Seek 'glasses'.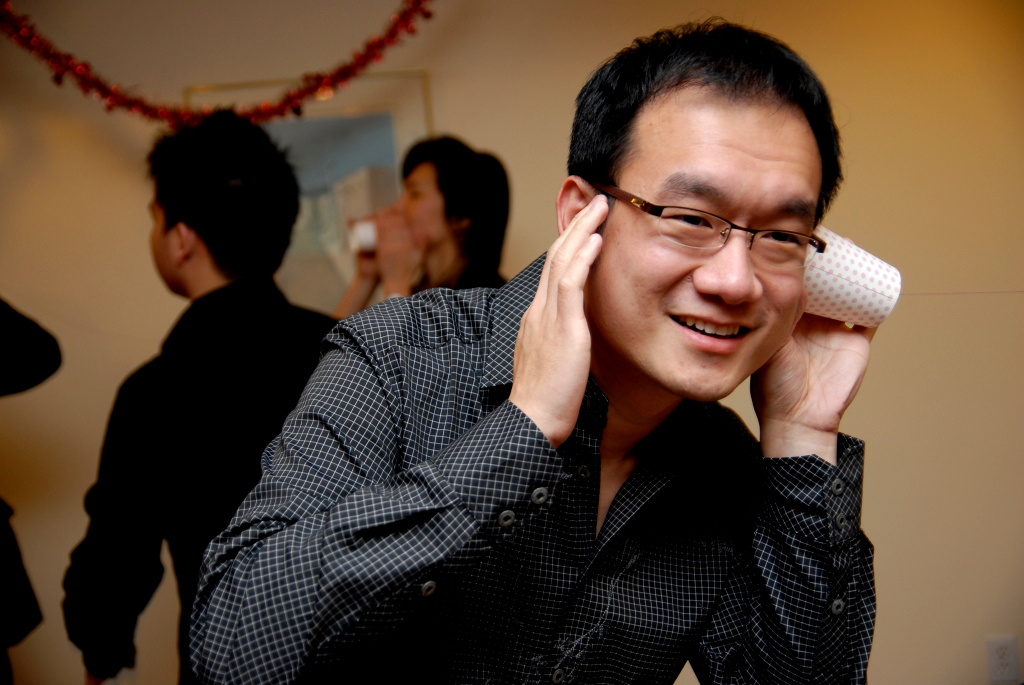
select_region(590, 177, 823, 276).
